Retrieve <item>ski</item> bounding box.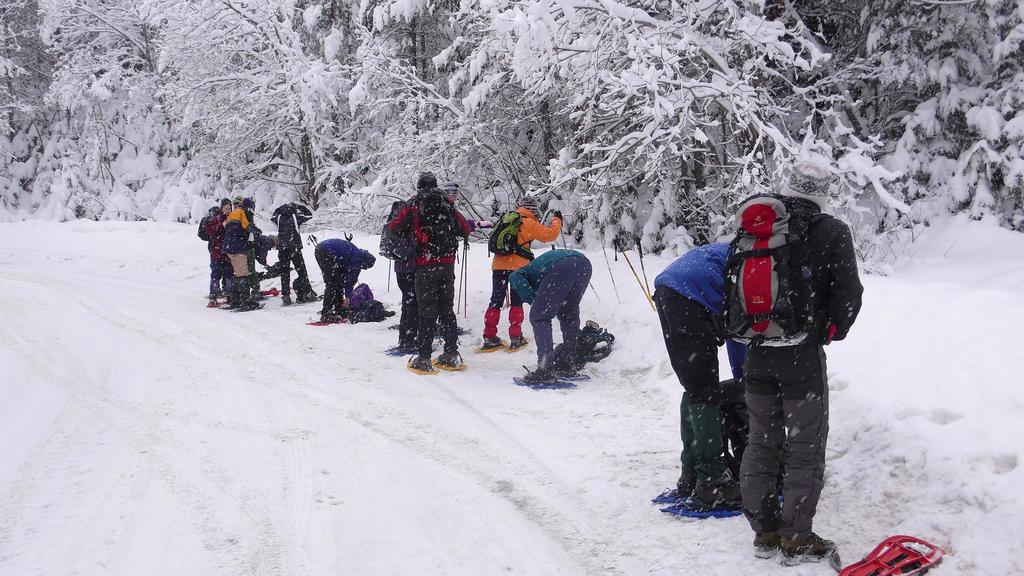
Bounding box: 506/331/533/355.
